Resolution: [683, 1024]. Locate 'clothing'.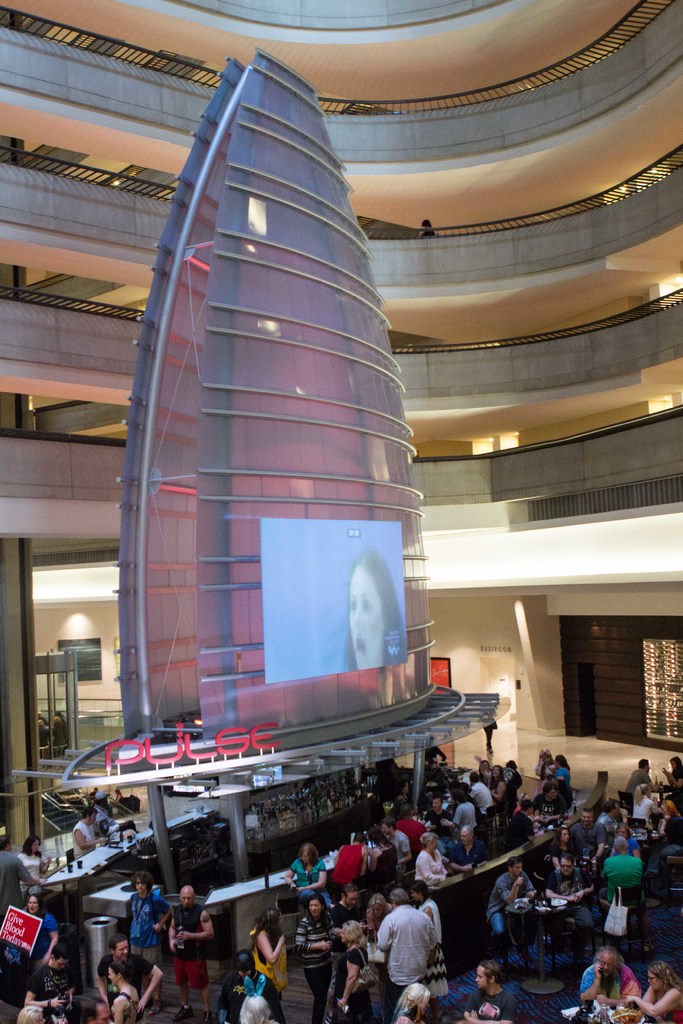
447 981 527 1023.
